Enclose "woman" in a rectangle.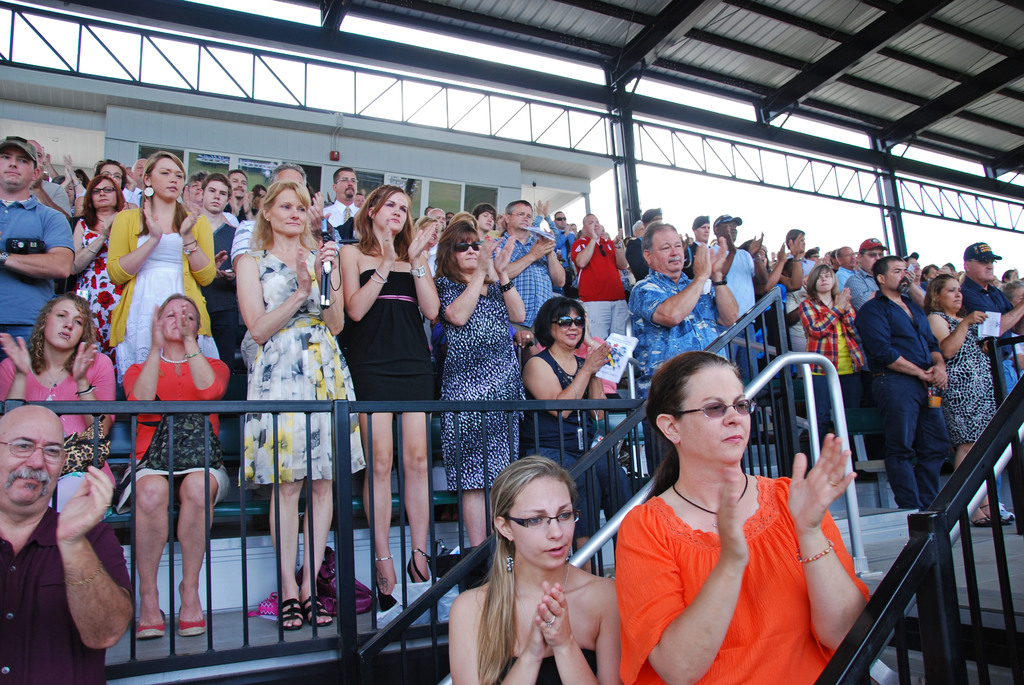
(74, 178, 127, 367).
